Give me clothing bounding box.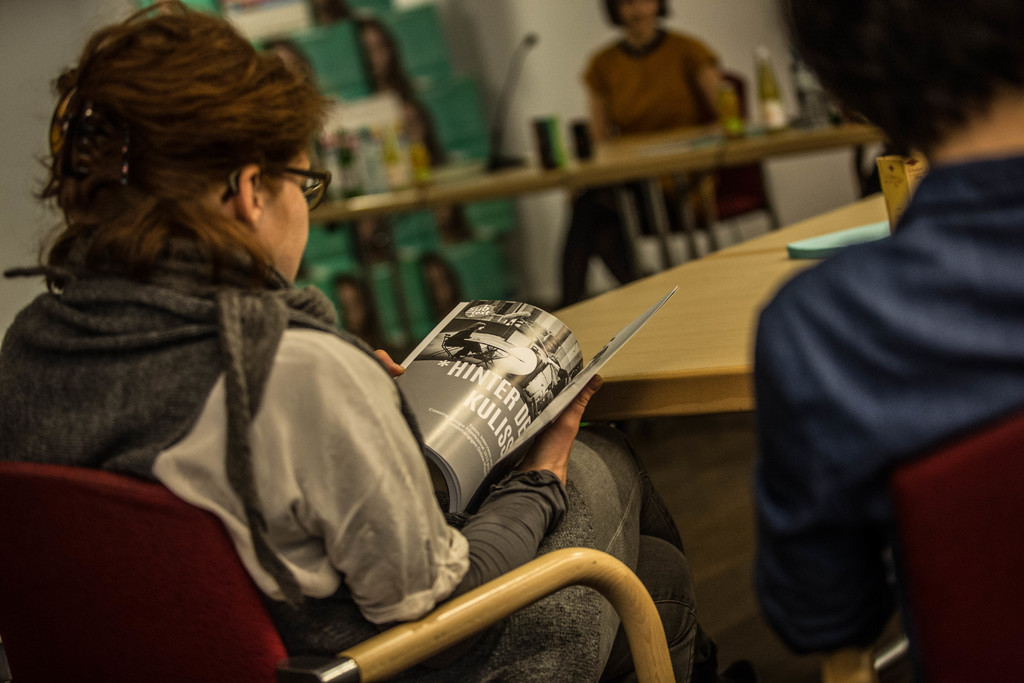
crop(747, 160, 1023, 656).
